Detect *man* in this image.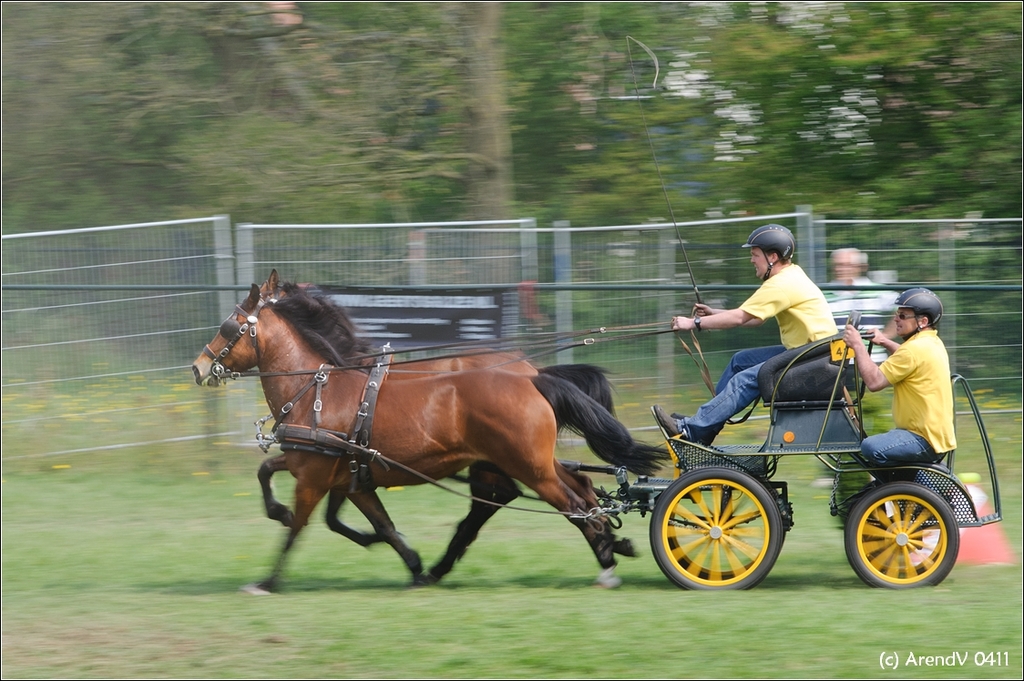
Detection: detection(652, 221, 839, 449).
